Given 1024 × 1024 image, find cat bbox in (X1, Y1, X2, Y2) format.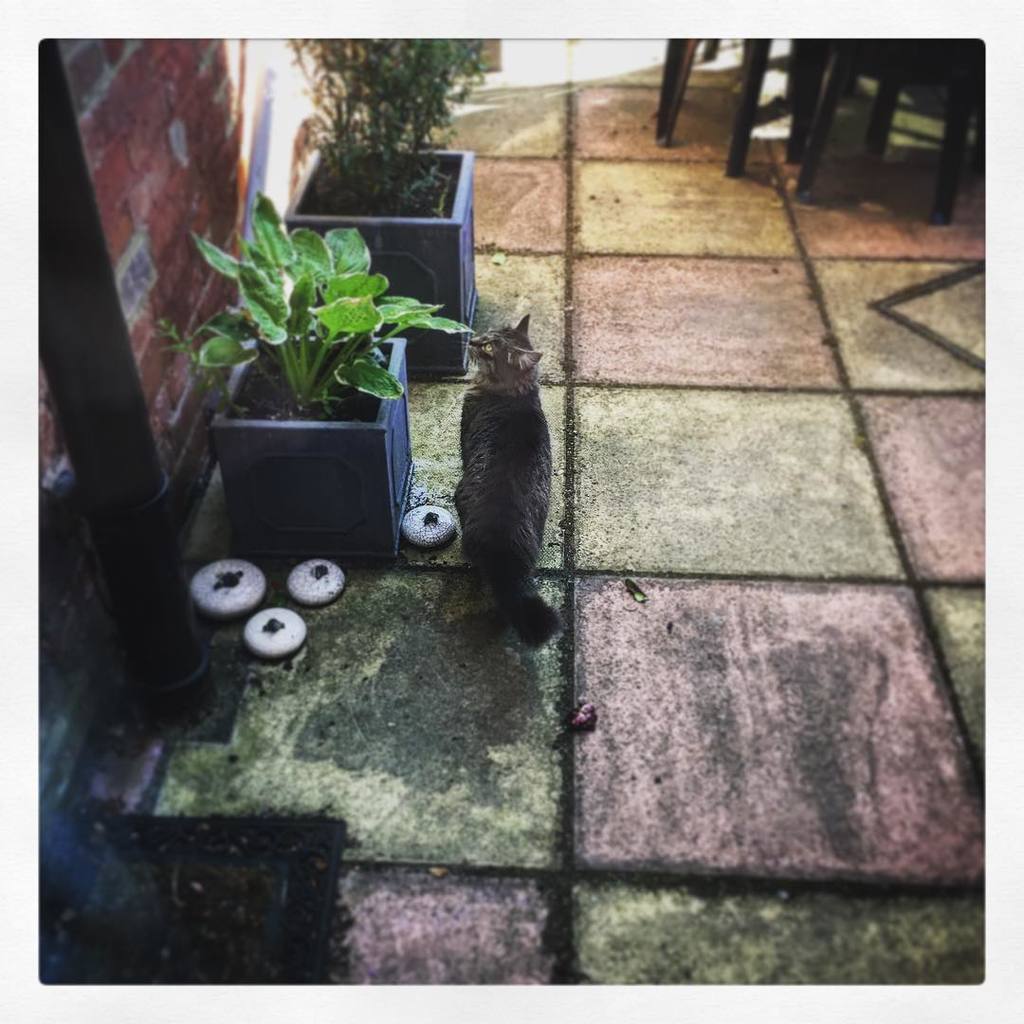
(448, 314, 571, 659).
